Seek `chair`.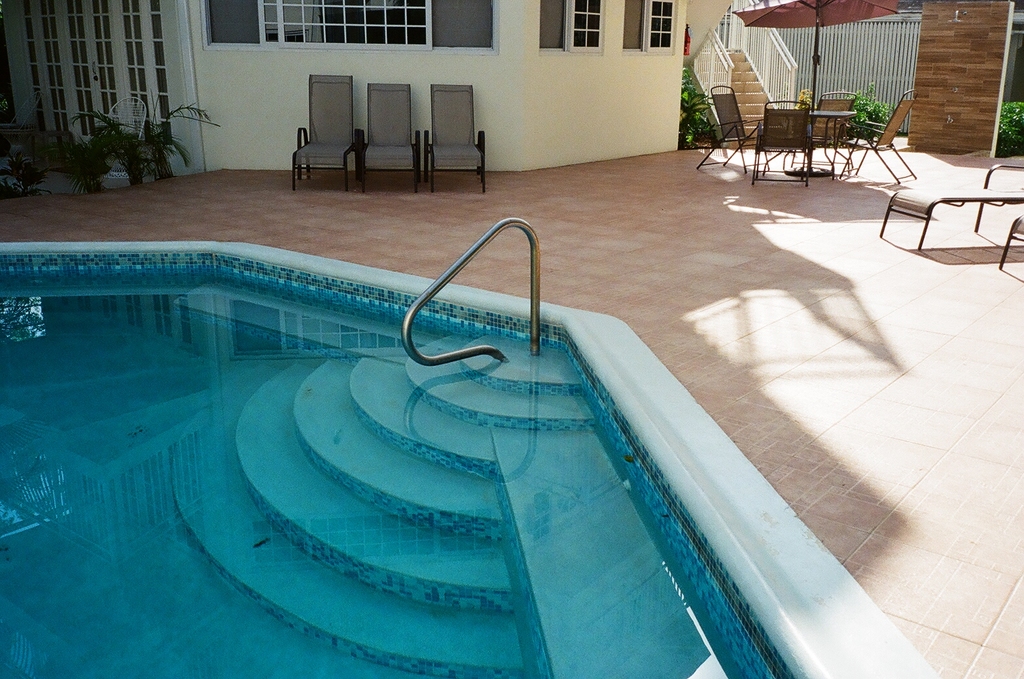
crop(292, 70, 361, 194).
